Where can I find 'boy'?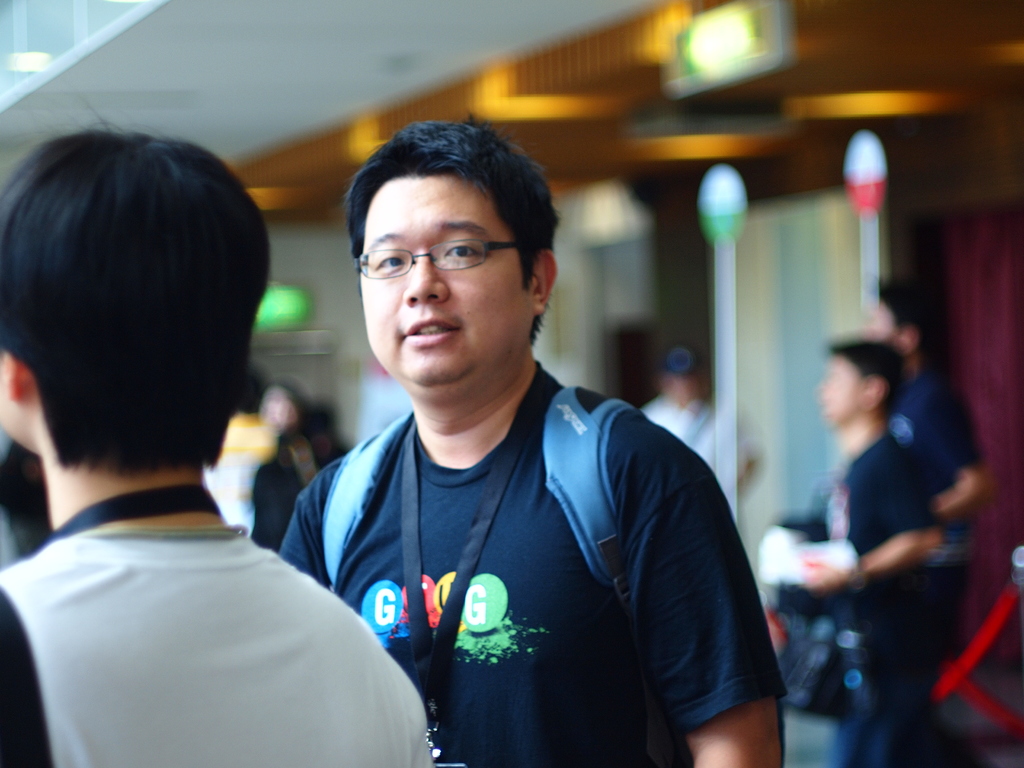
You can find it at 794,340,994,767.
